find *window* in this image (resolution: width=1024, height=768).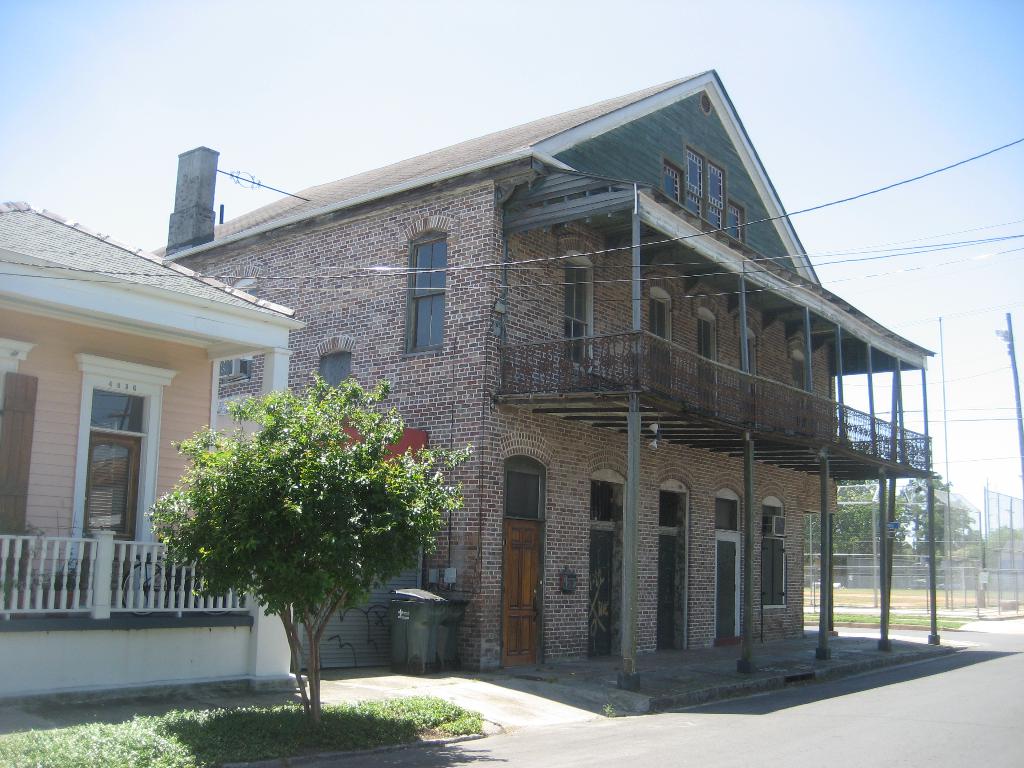
742, 326, 759, 429.
